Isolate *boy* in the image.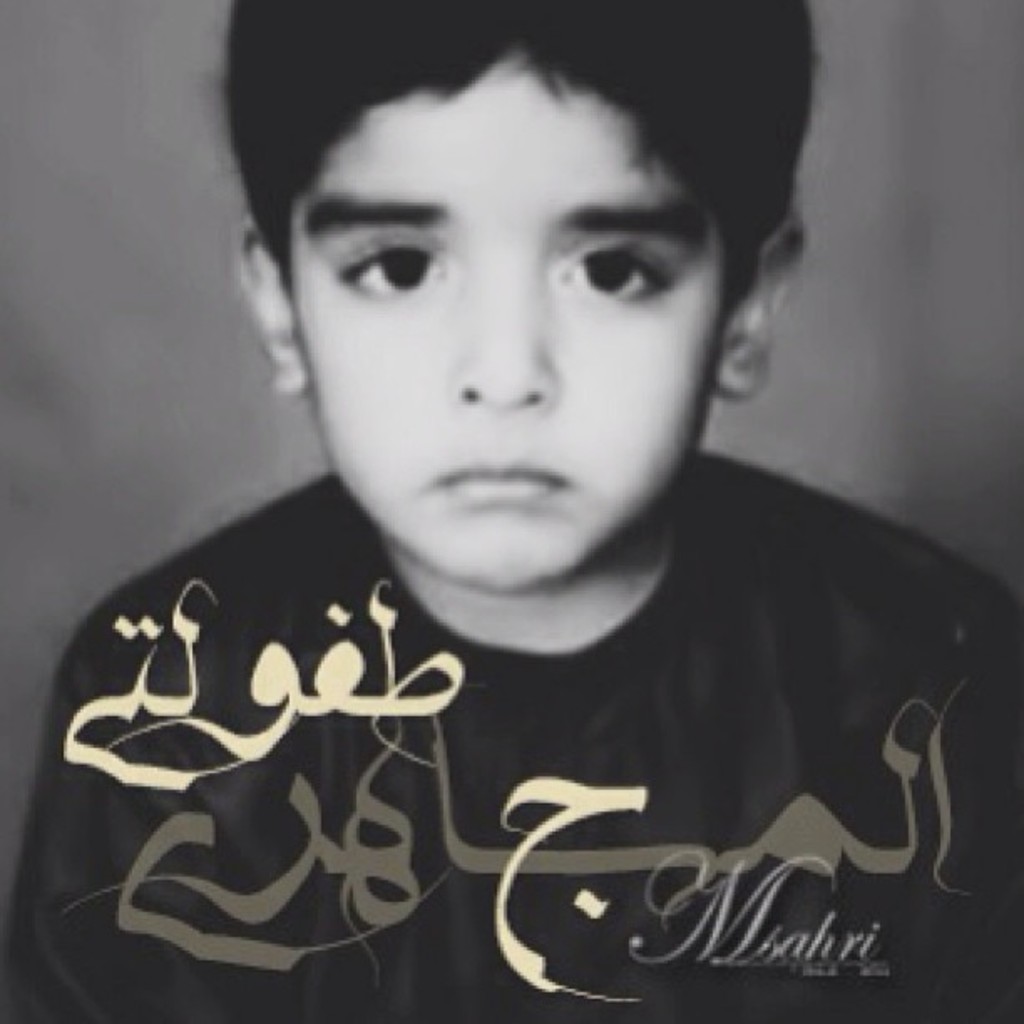
Isolated region: {"x1": 77, "y1": 45, "x2": 942, "y2": 970}.
